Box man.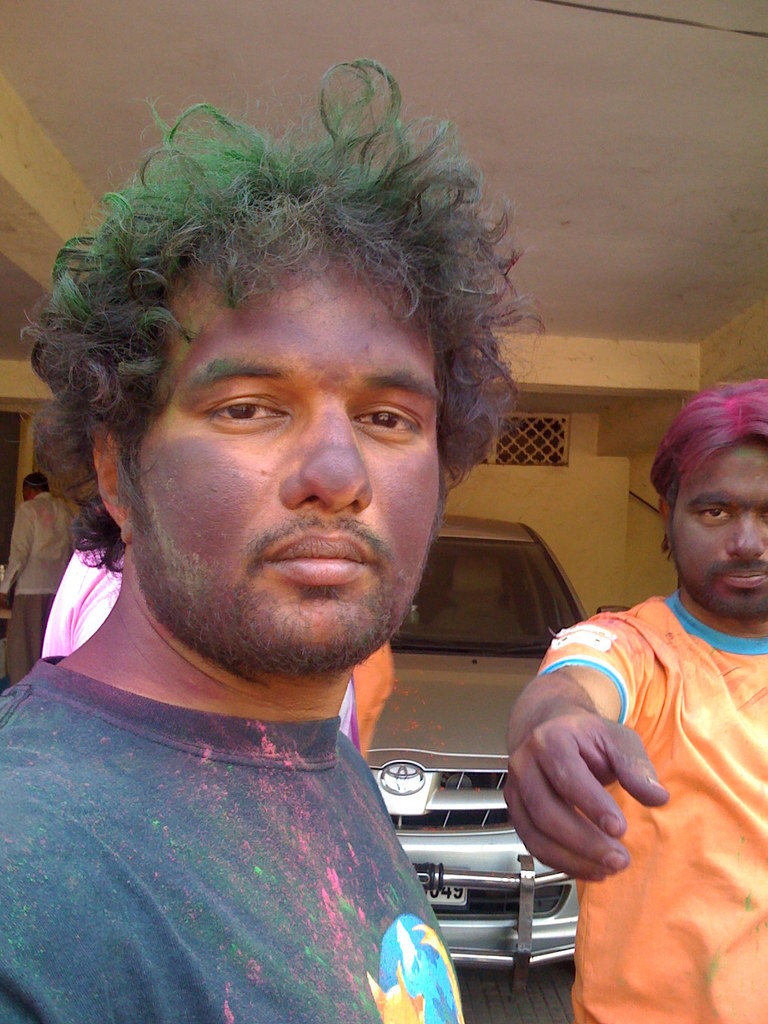
l=501, t=445, r=767, b=1016.
